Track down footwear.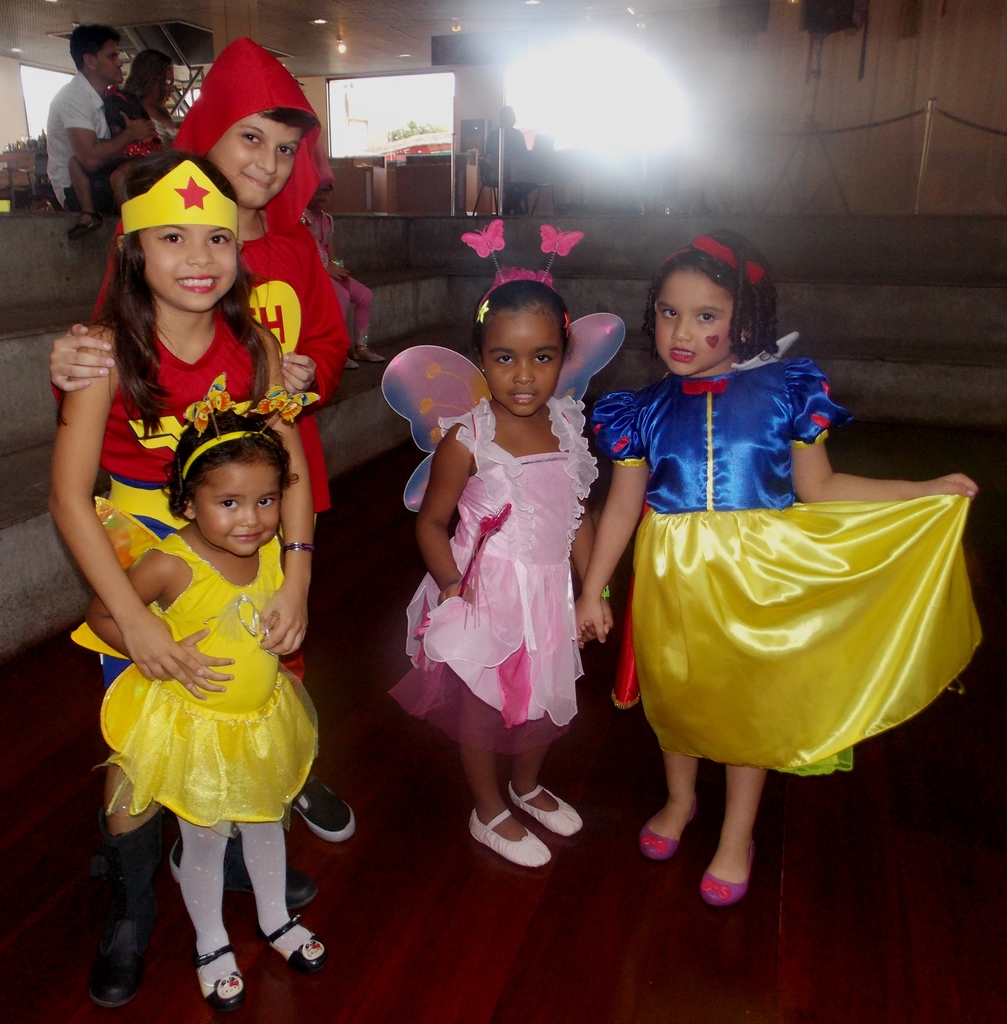
Tracked to (700,824,757,898).
